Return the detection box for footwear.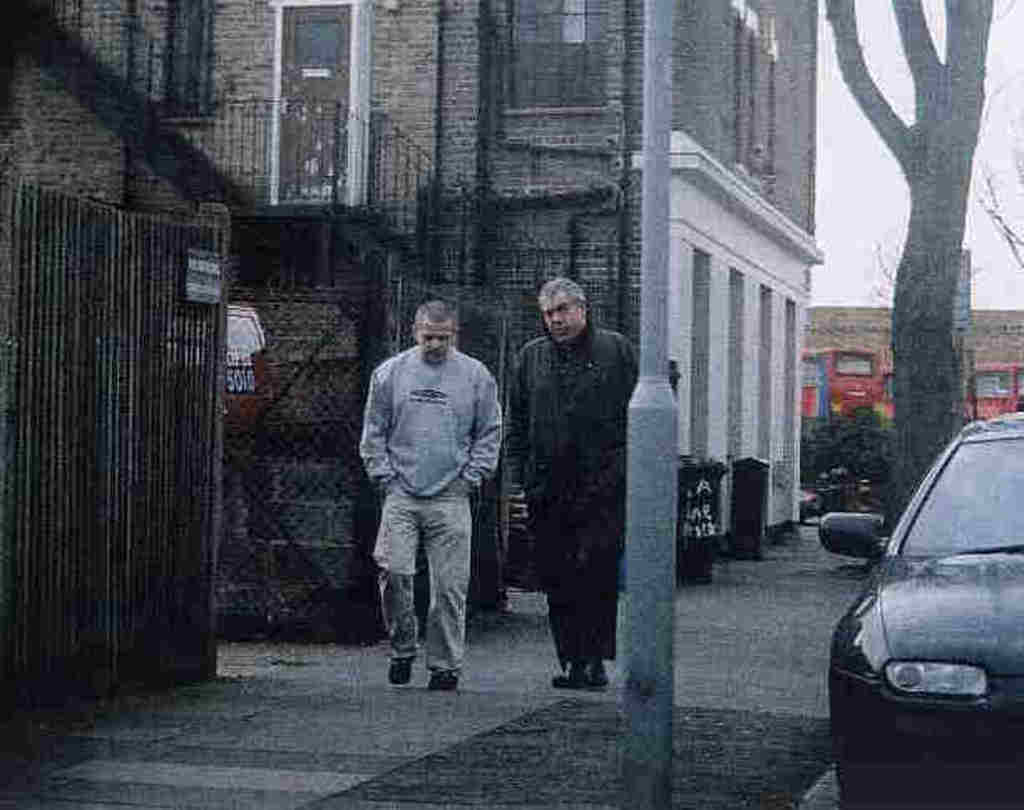
locate(388, 656, 415, 688).
